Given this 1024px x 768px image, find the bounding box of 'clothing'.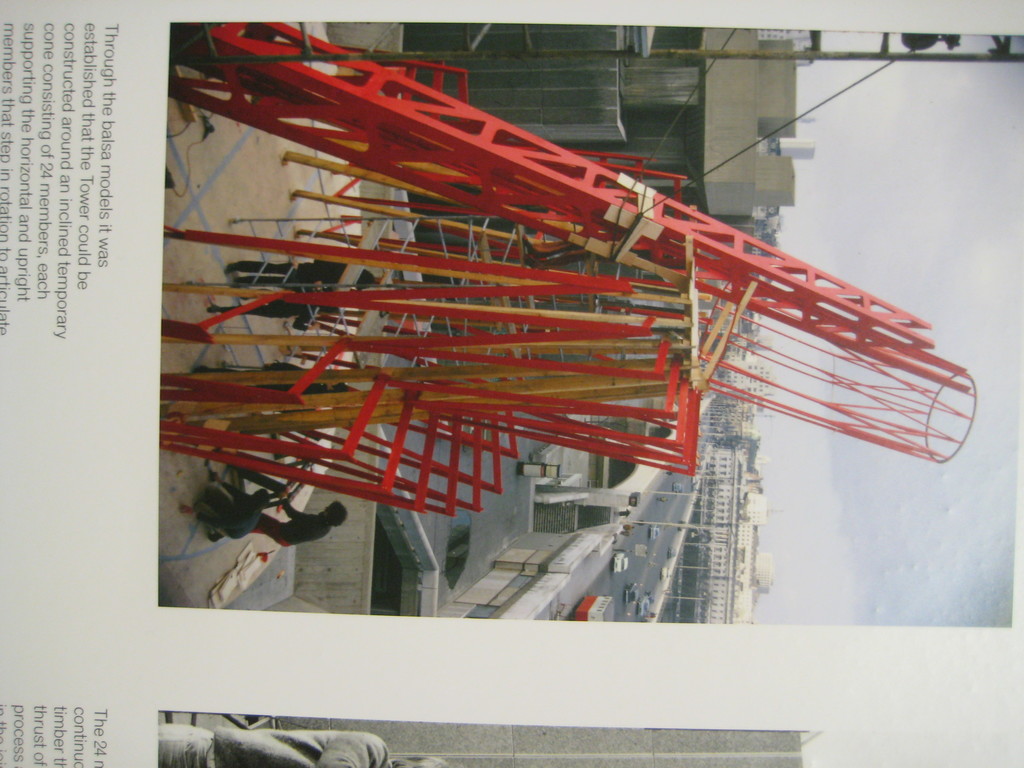
[x1=159, y1=729, x2=392, y2=767].
